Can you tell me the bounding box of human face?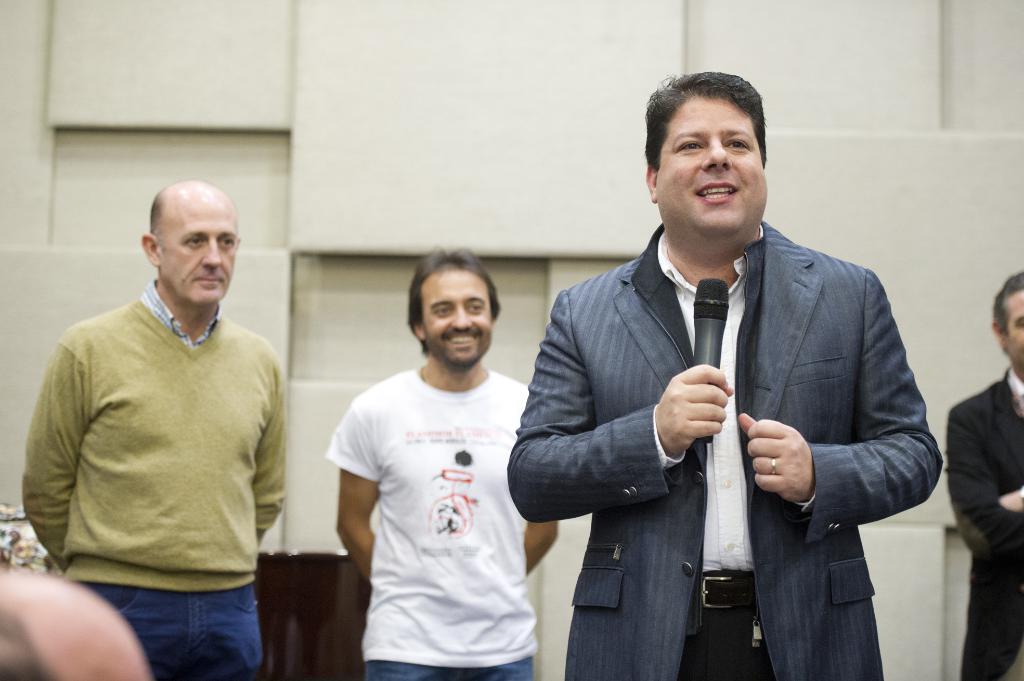
<box>415,269,493,369</box>.
